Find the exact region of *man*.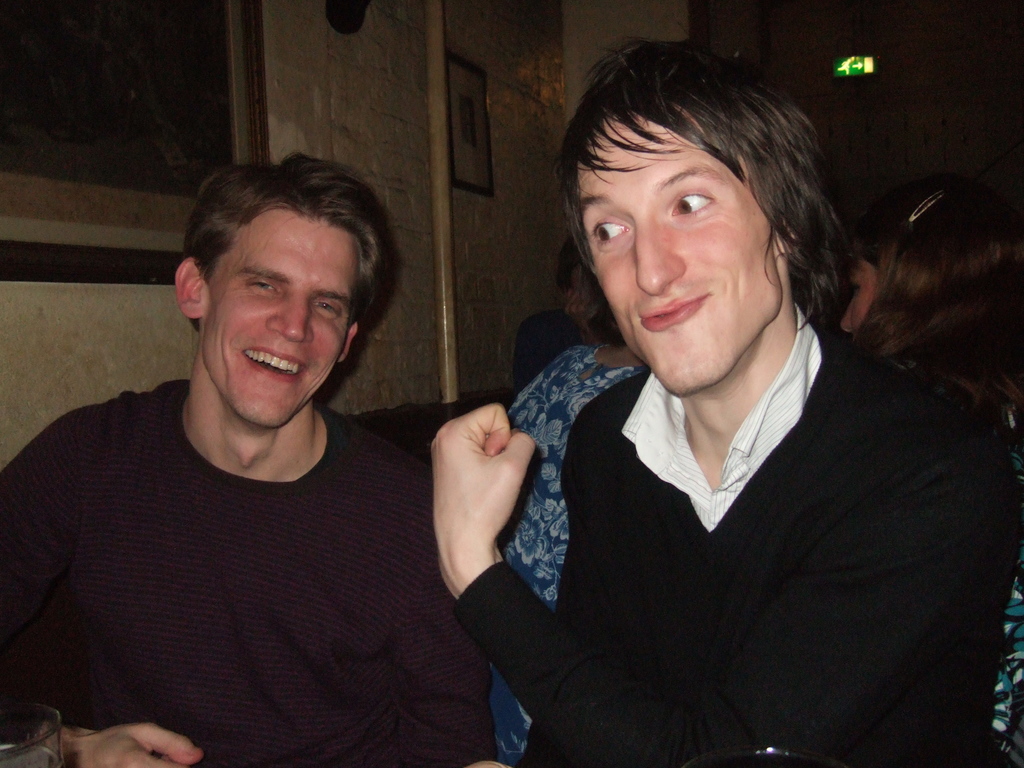
Exact region: [left=0, top=151, right=494, bottom=767].
